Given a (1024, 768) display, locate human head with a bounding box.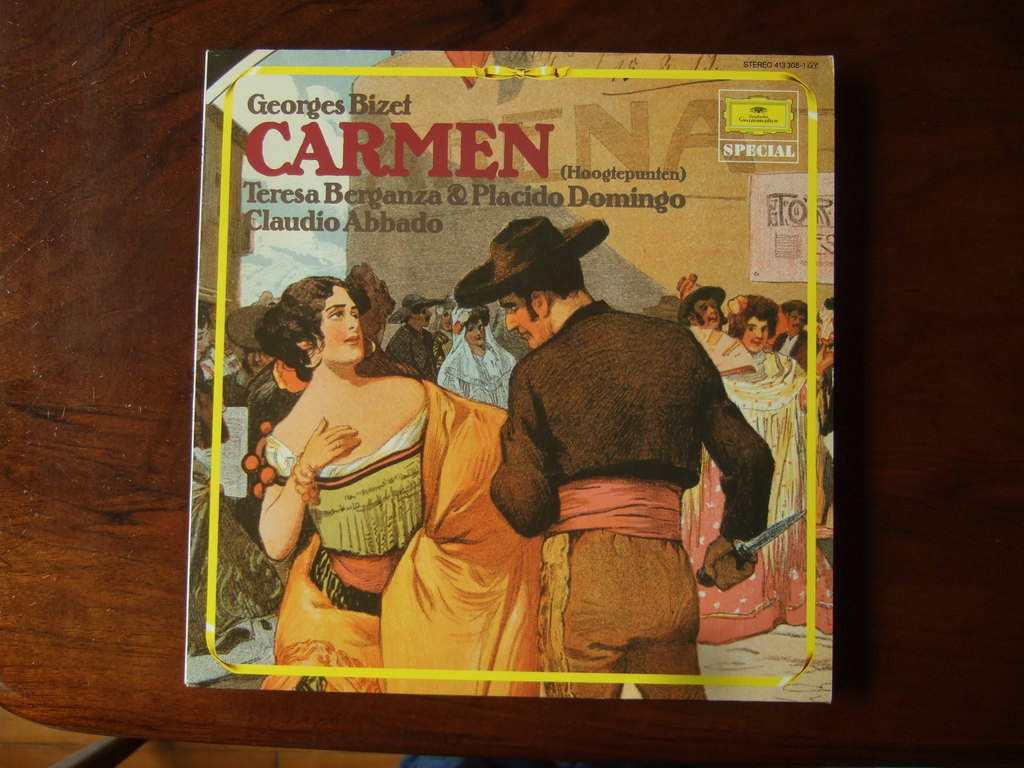
Located: 193/301/211/365.
